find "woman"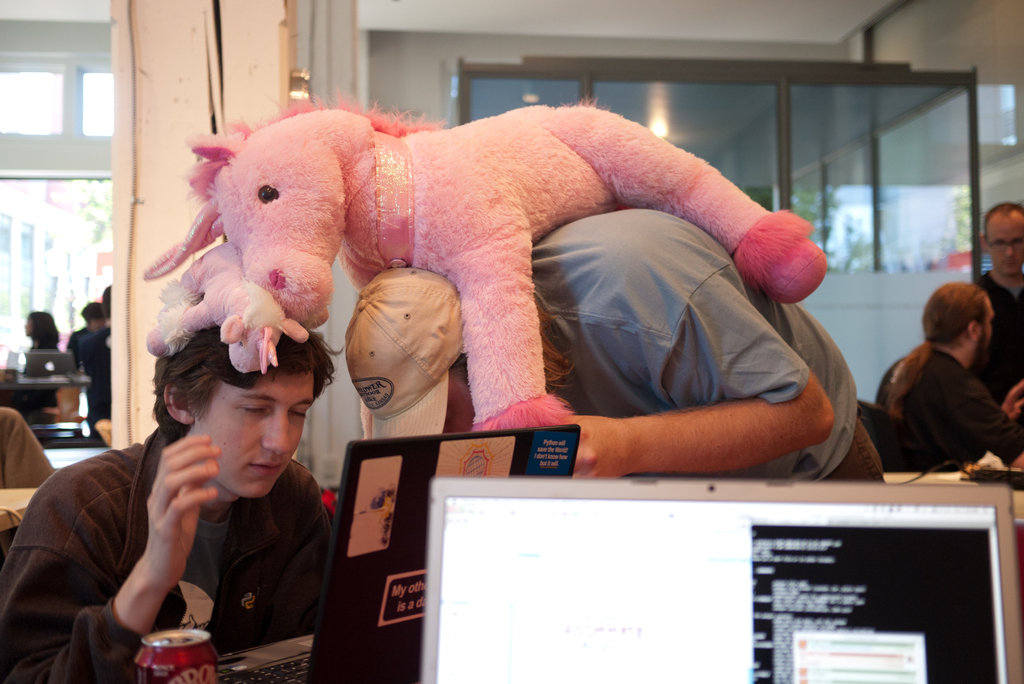
left=24, top=313, right=60, bottom=425
